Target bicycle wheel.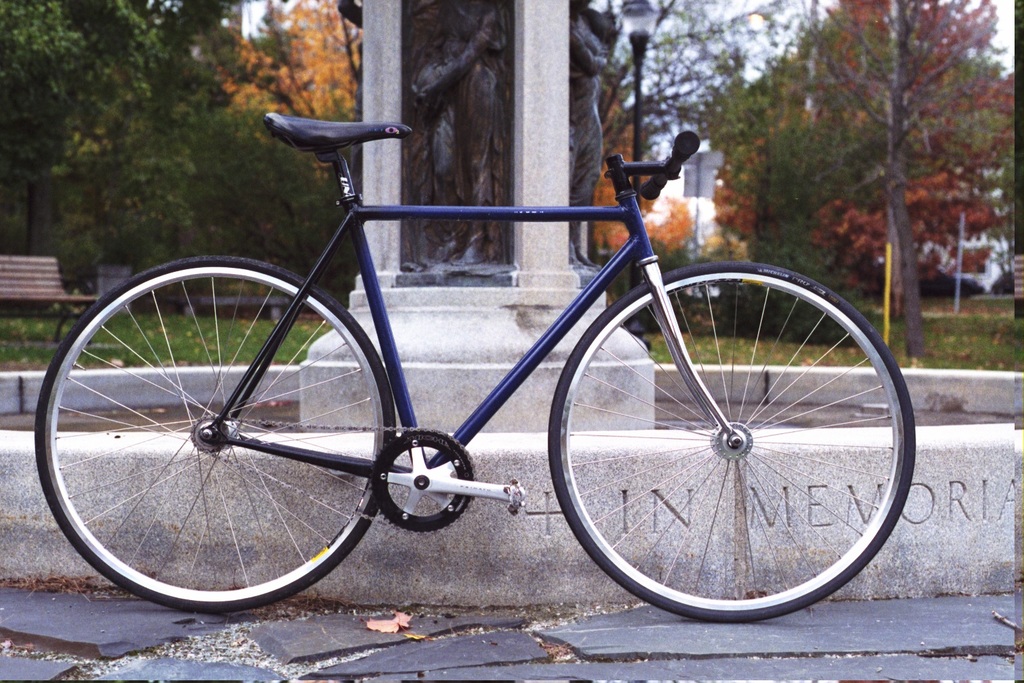
Target region: <region>39, 275, 401, 612</region>.
